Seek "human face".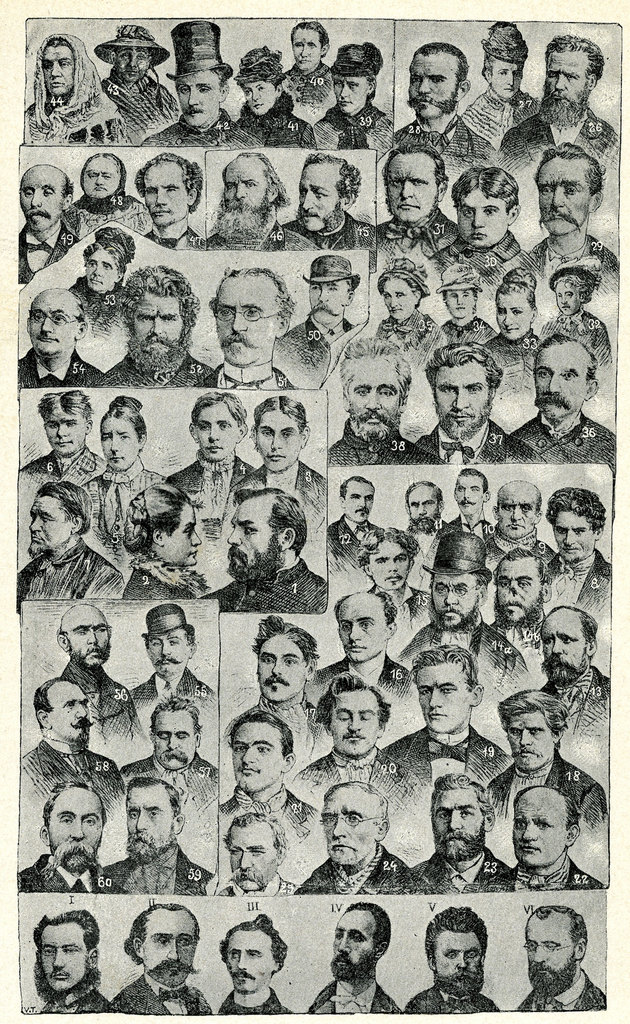
(left=20, top=168, right=62, bottom=237).
